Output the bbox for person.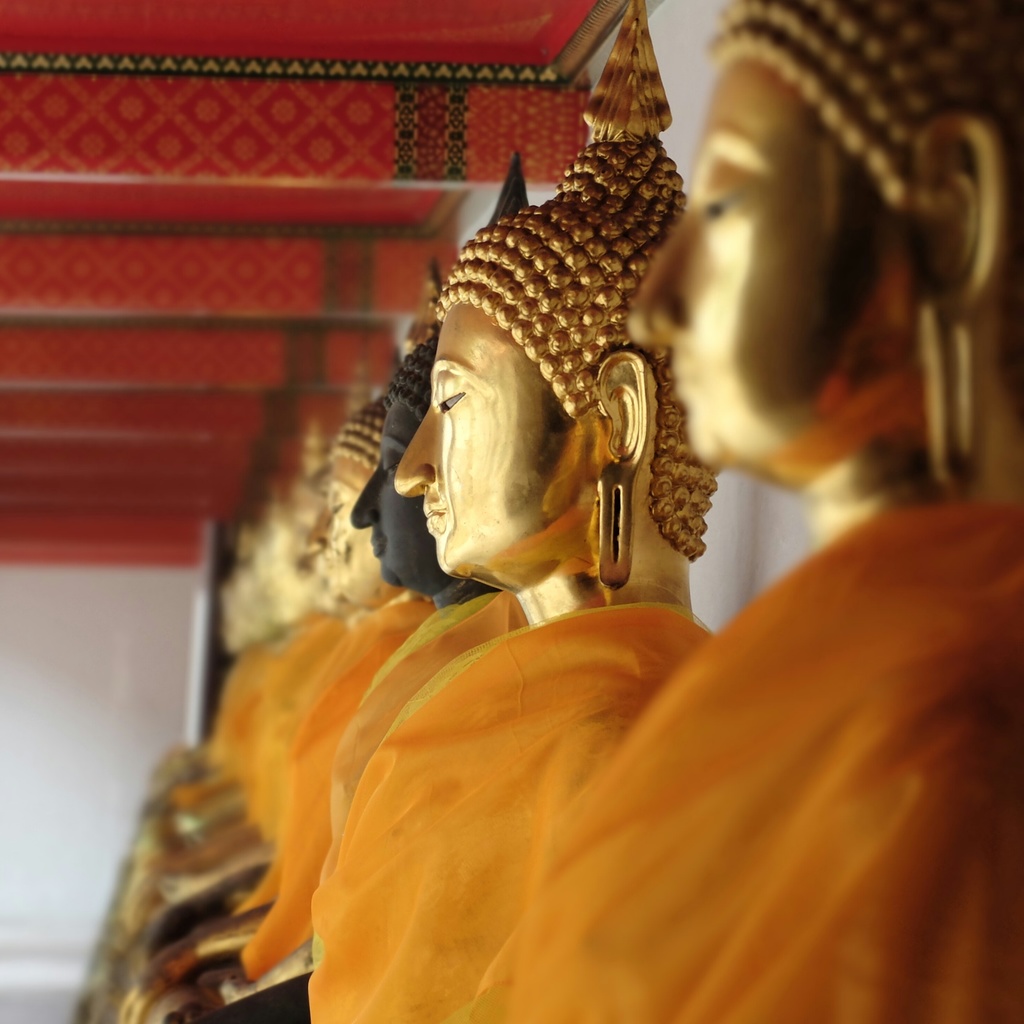
[left=333, top=137, right=555, bottom=1008].
